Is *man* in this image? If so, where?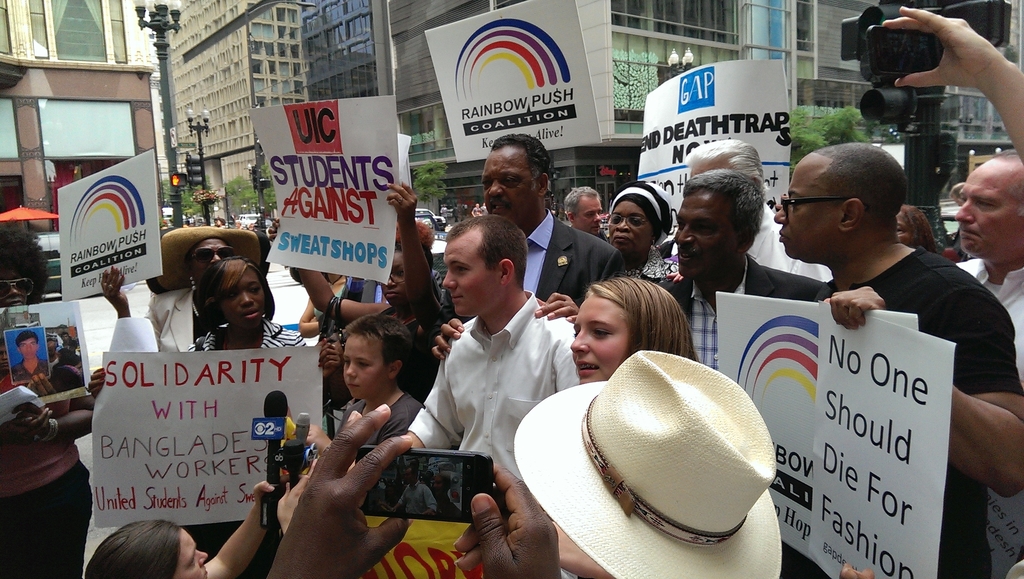
Yes, at pyautogui.locateOnScreen(770, 142, 1023, 578).
